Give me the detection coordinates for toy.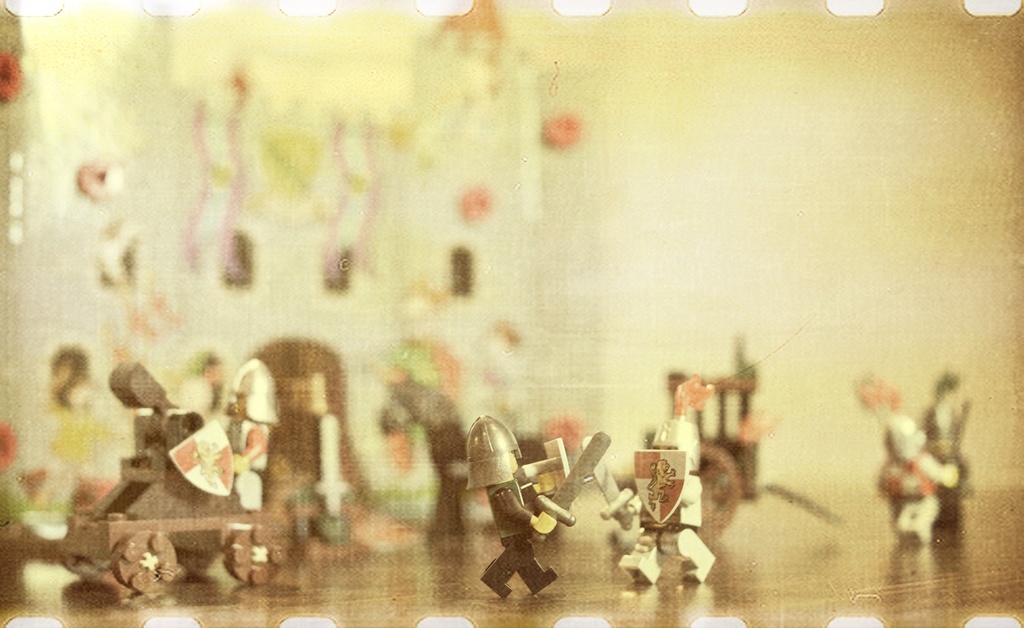
l=470, t=399, r=622, b=593.
